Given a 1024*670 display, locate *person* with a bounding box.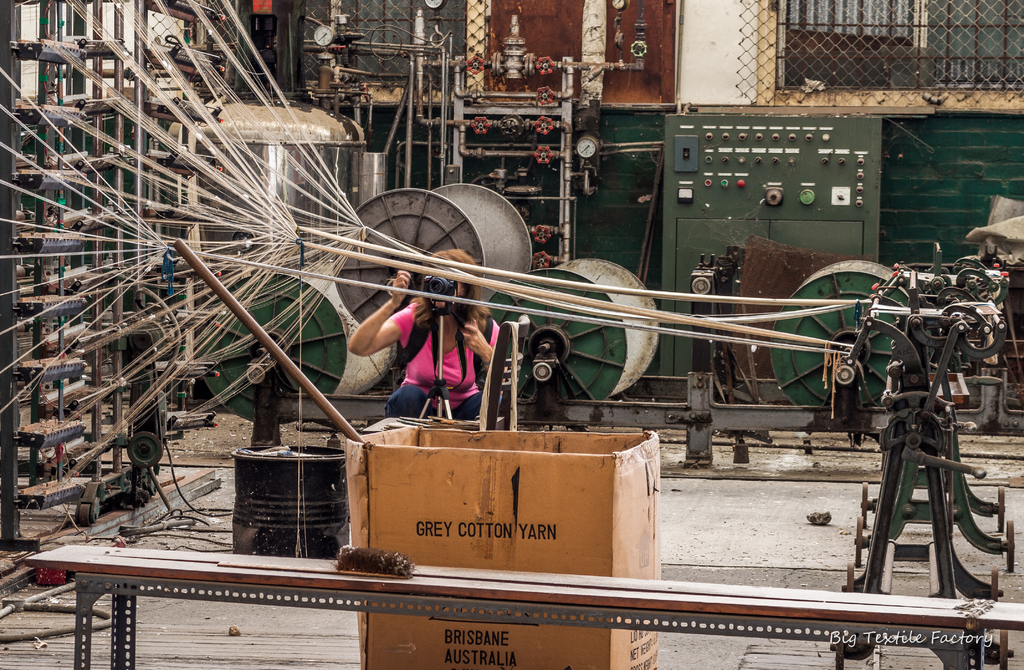
Located: locate(351, 264, 507, 440).
